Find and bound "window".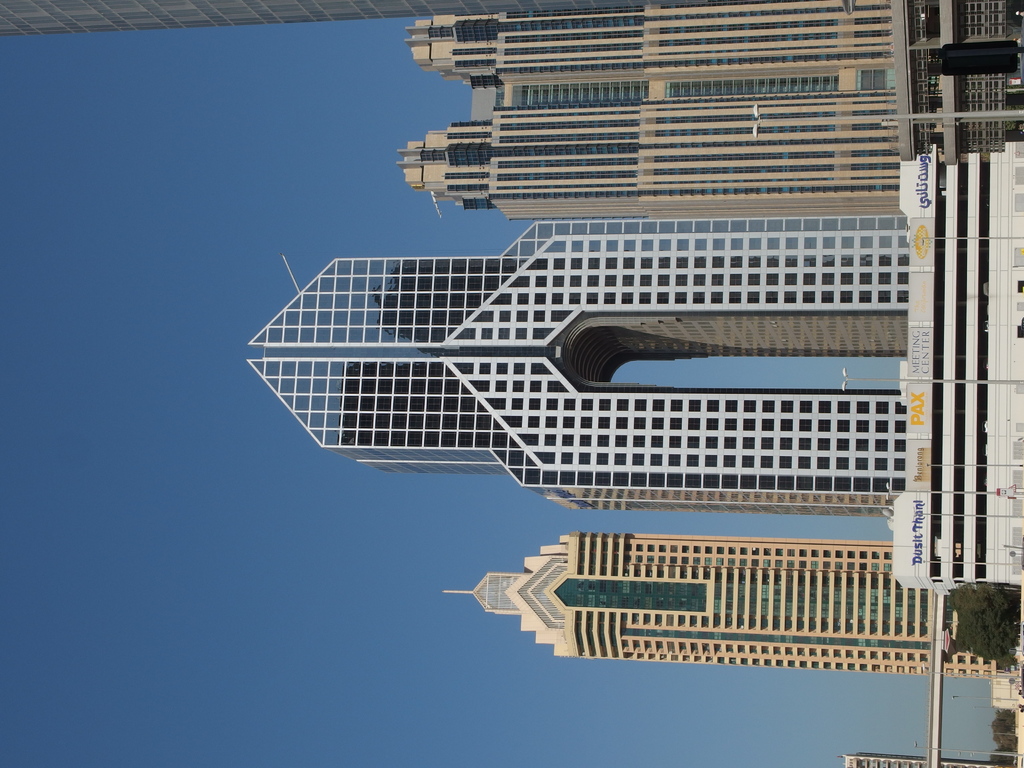
Bound: Rect(764, 291, 778, 303).
